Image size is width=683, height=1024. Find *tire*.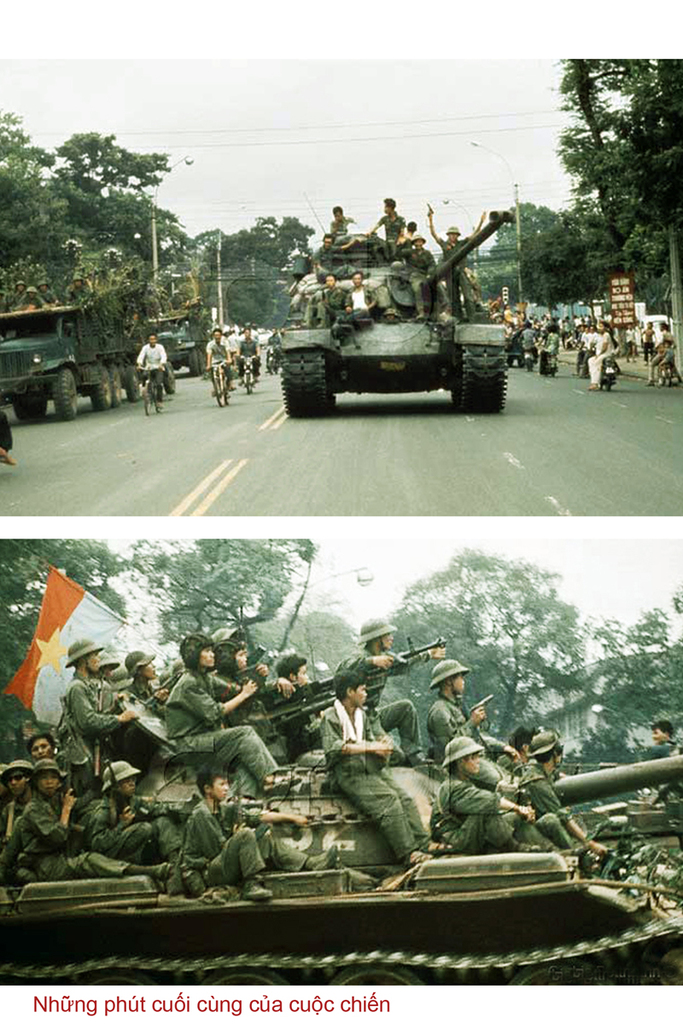
x1=505 y1=353 x2=515 y2=368.
